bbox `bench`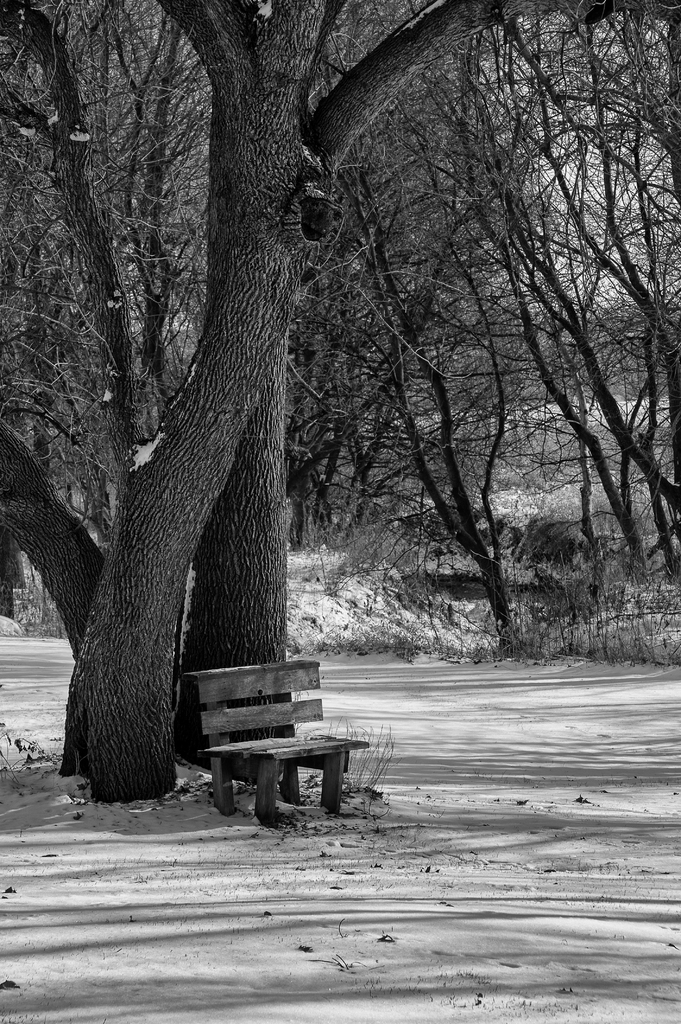
(188, 661, 373, 839)
